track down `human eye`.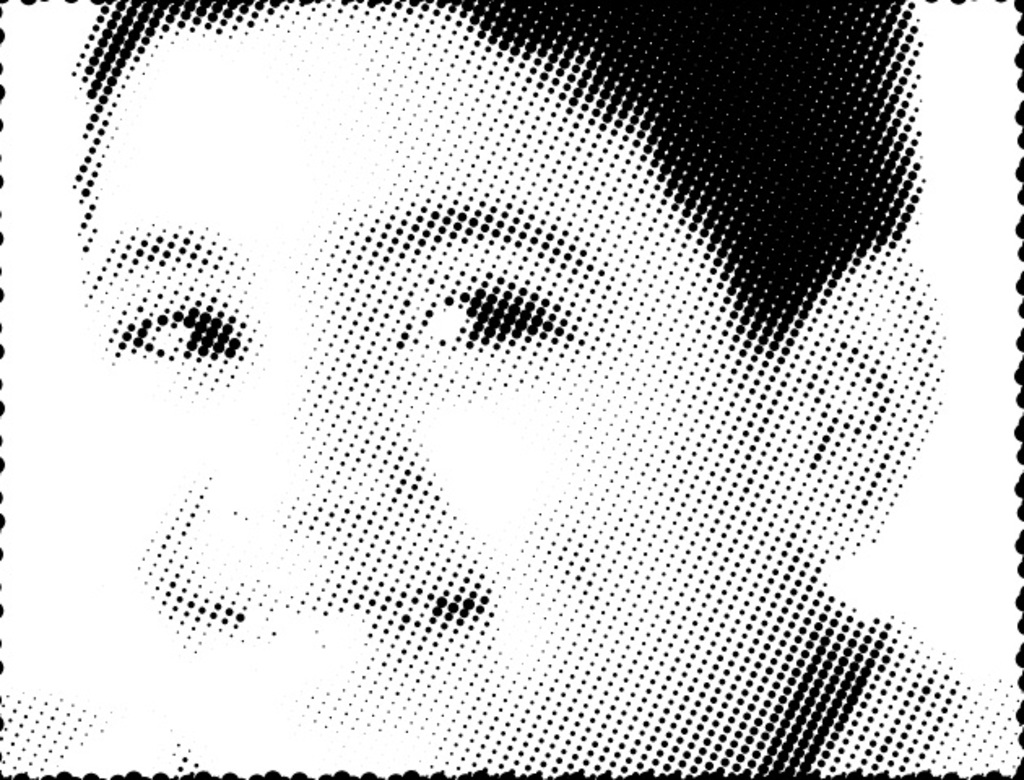
Tracked to BBox(96, 292, 258, 380).
